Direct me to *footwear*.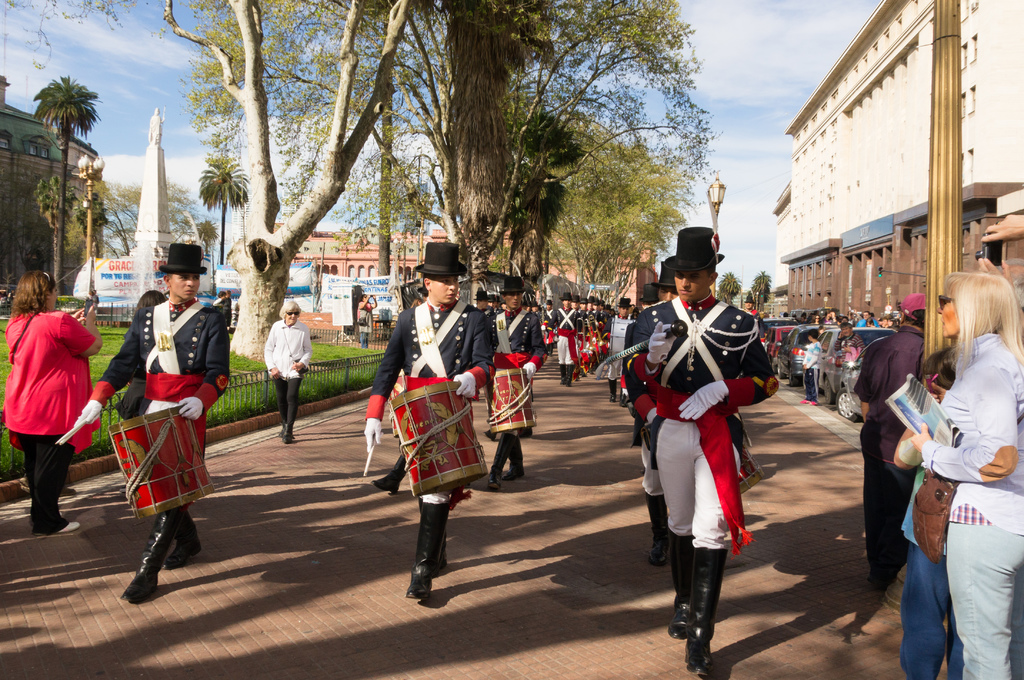
Direction: {"left": 118, "top": 485, "right": 127, "bottom": 496}.
